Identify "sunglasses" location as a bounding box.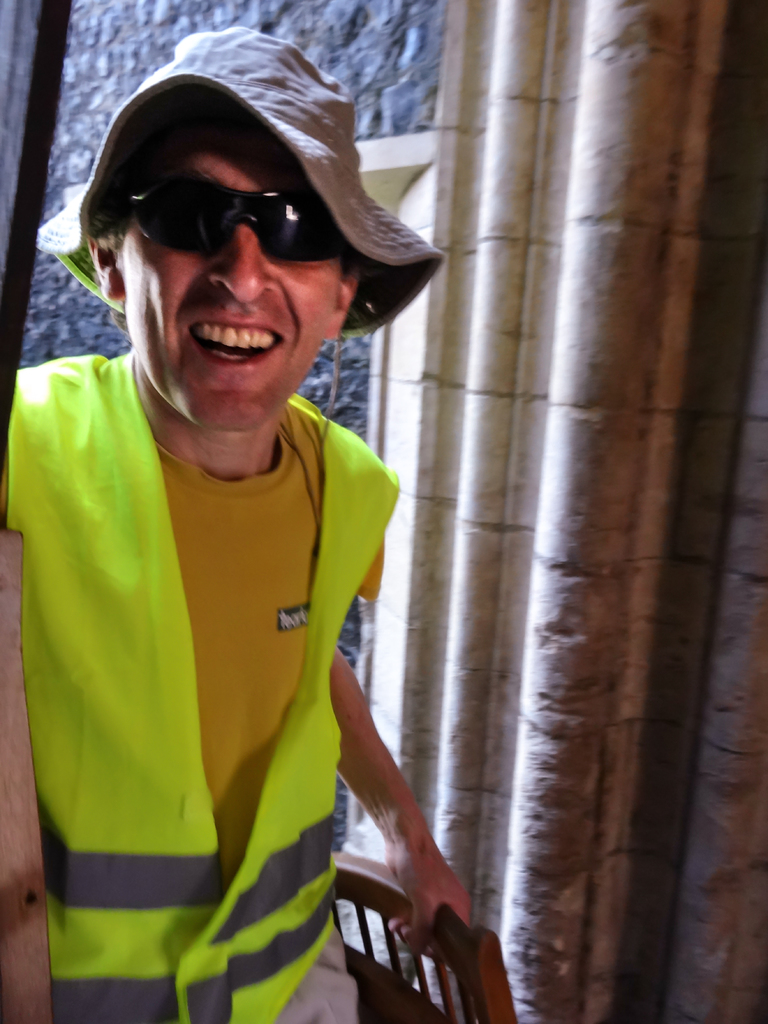
<region>123, 173, 345, 254</region>.
